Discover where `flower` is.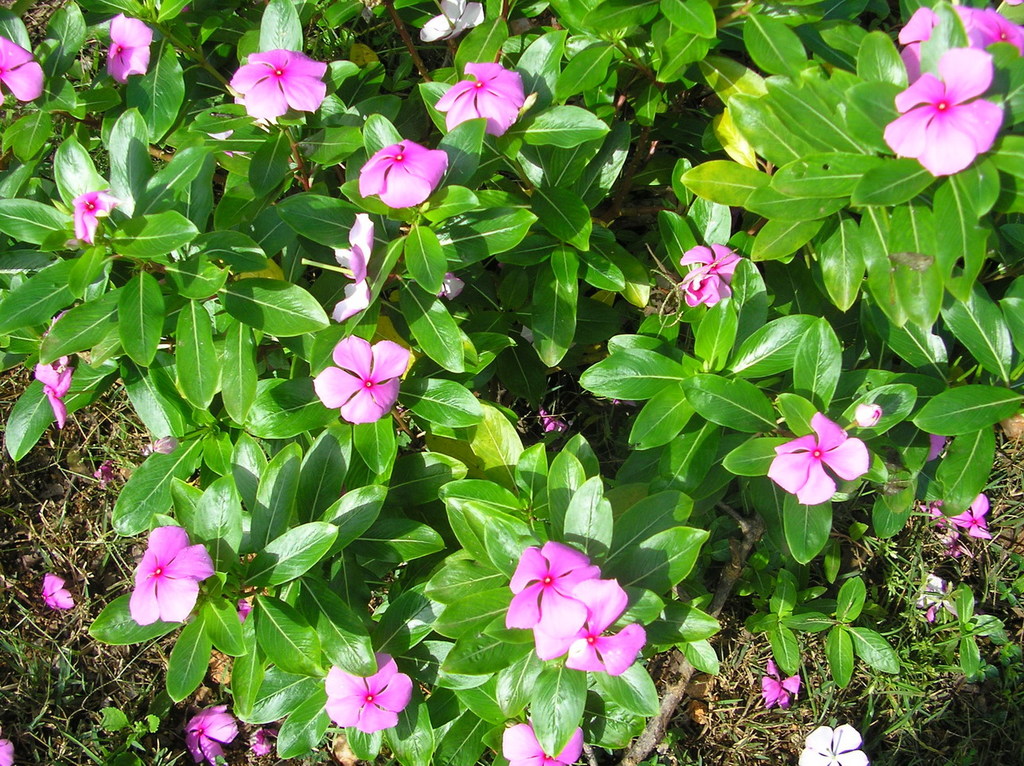
Discovered at bbox(875, 44, 1001, 179).
